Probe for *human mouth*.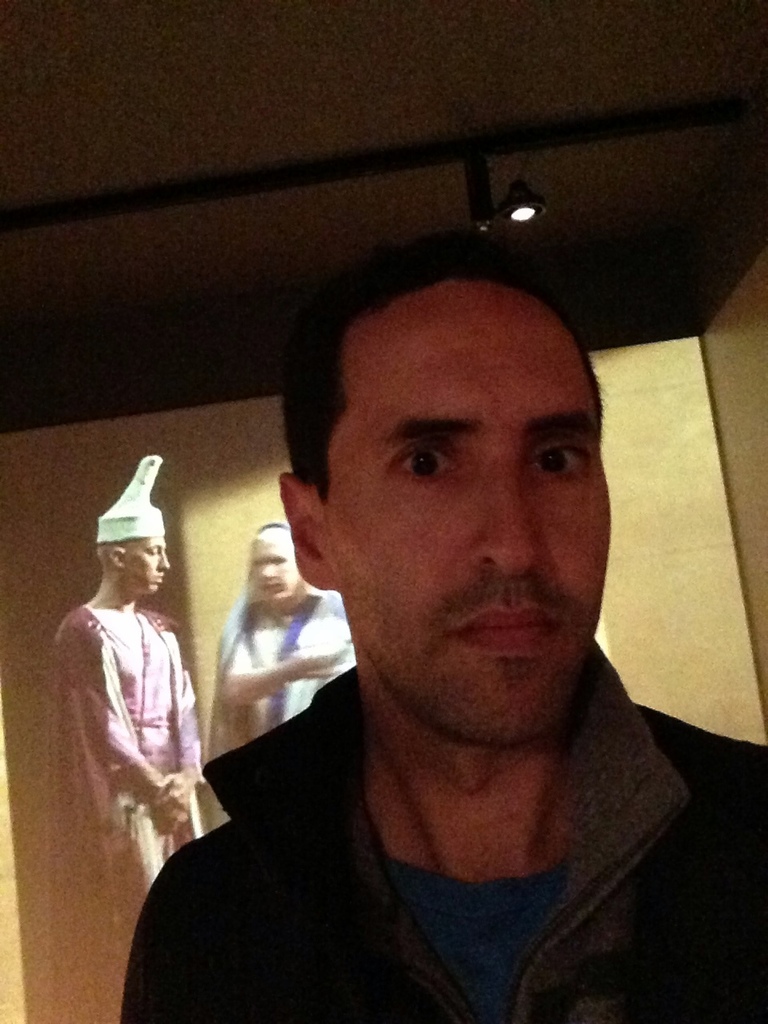
Probe result: select_region(260, 583, 282, 587).
